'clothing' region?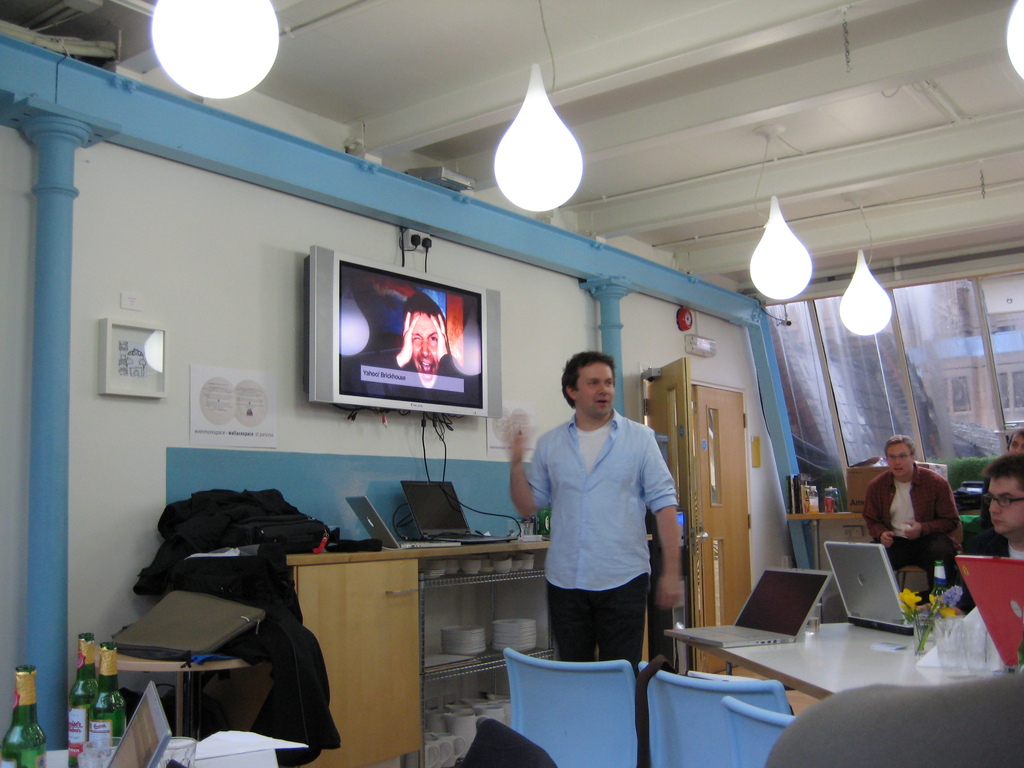
box=[860, 468, 953, 547]
